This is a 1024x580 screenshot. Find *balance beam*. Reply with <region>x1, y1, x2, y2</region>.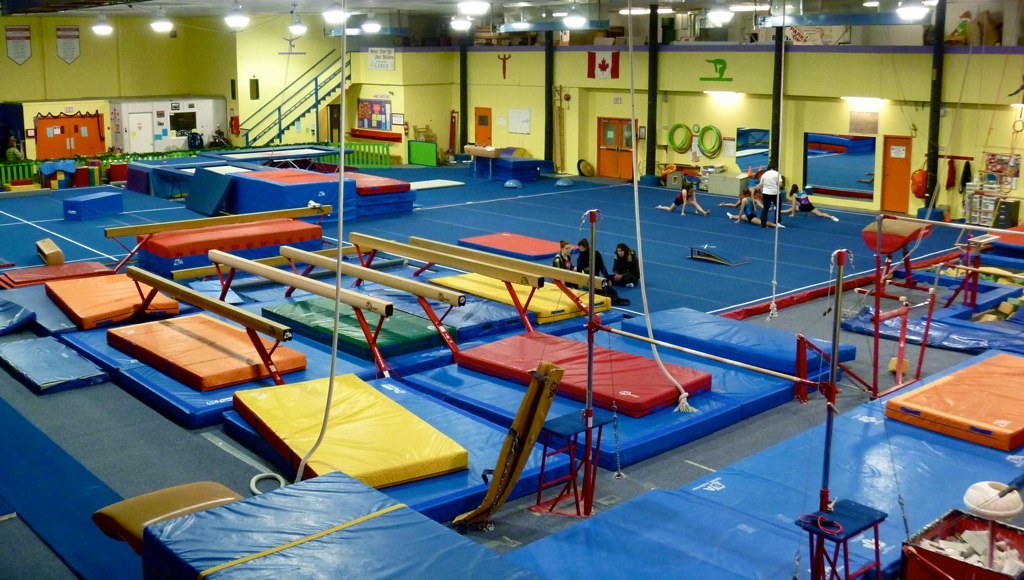
<region>408, 234, 612, 294</region>.
